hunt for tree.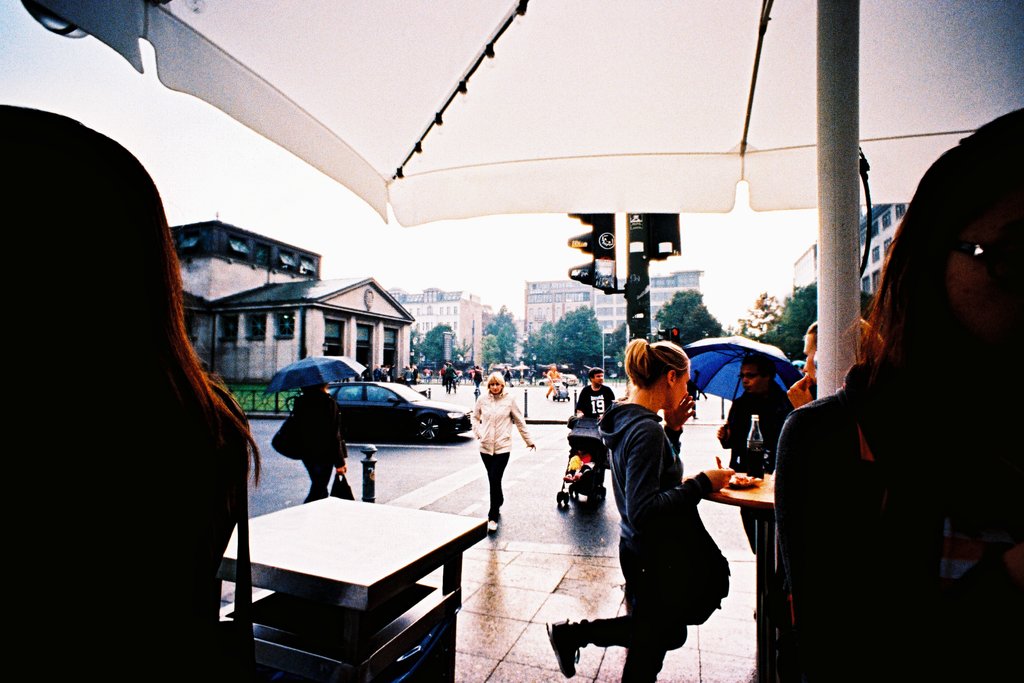
Hunted down at select_region(412, 322, 471, 375).
